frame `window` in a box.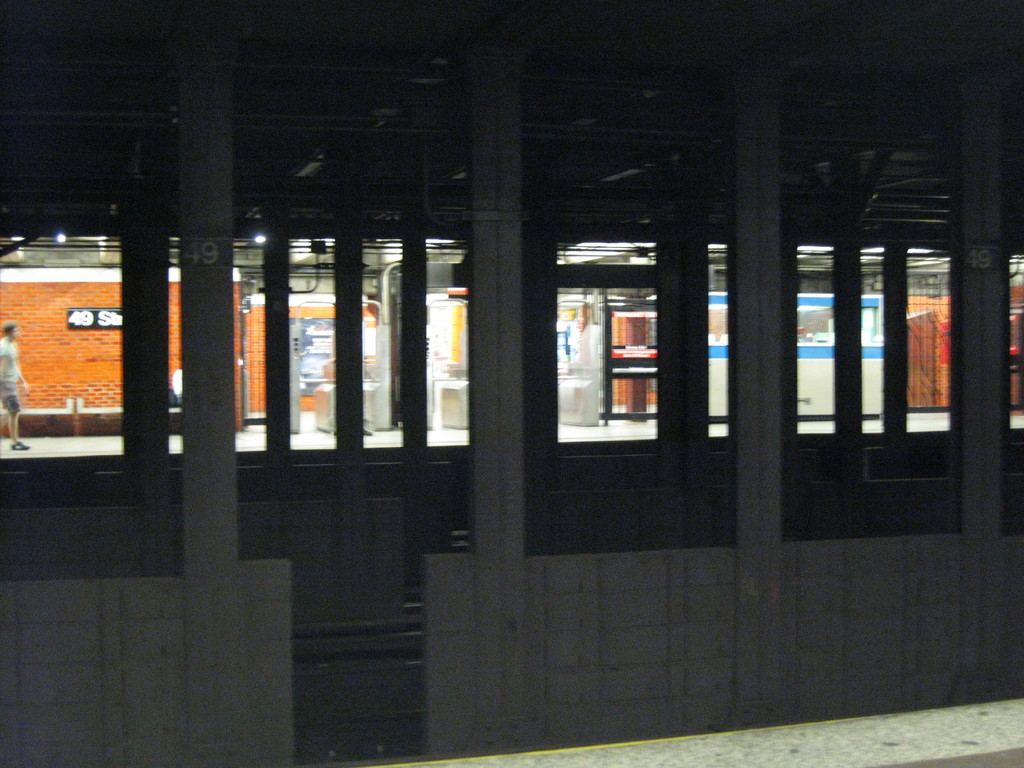
region(707, 305, 729, 344).
